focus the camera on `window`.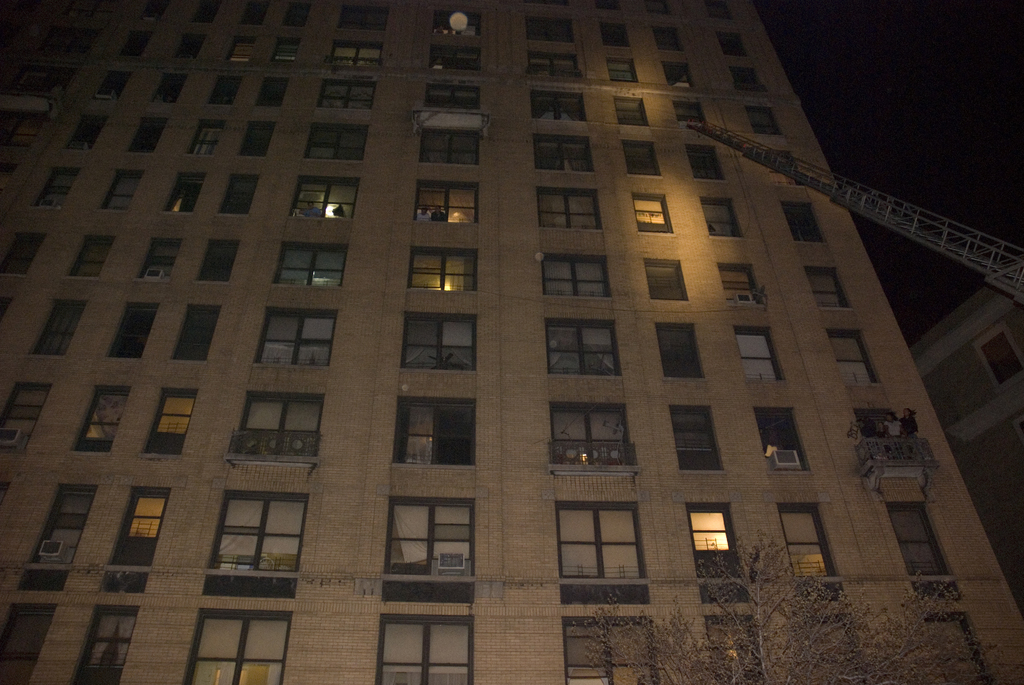
Focus region: detection(531, 93, 594, 141).
